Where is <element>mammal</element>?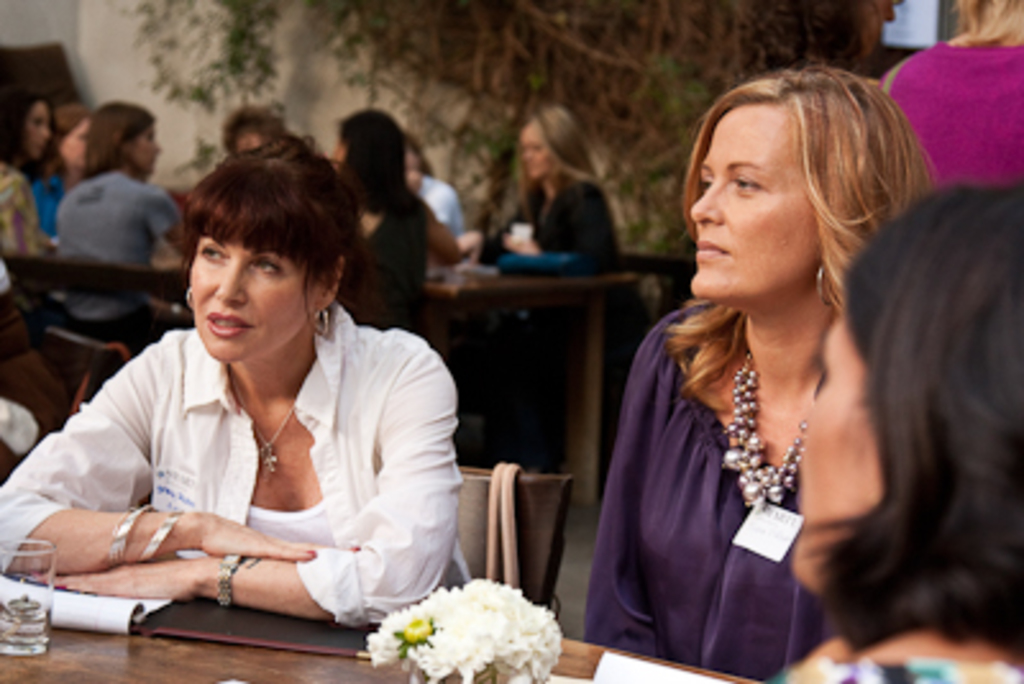
bbox(0, 69, 87, 469).
